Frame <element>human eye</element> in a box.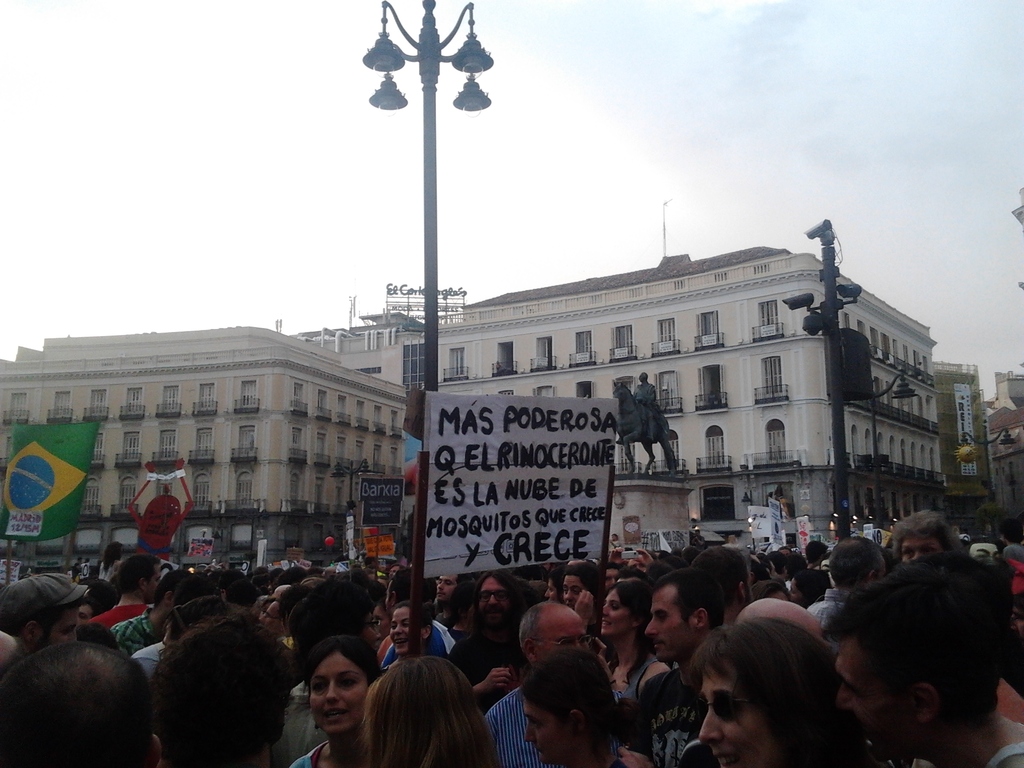
607, 603, 619, 612.
